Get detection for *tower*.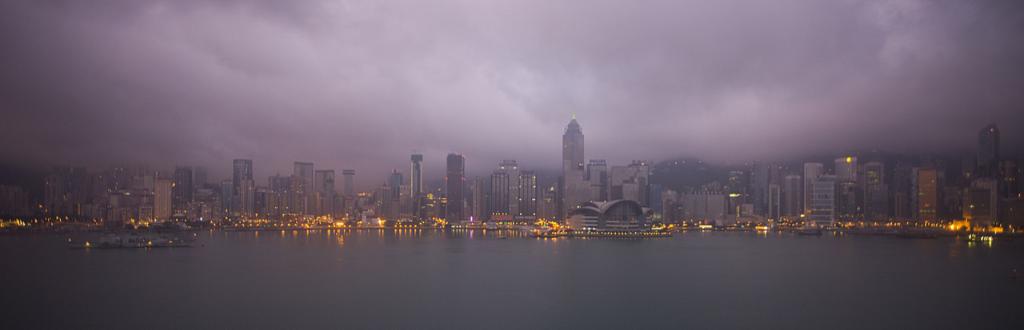
Detection: BBox(226, 157, 254, 213).
